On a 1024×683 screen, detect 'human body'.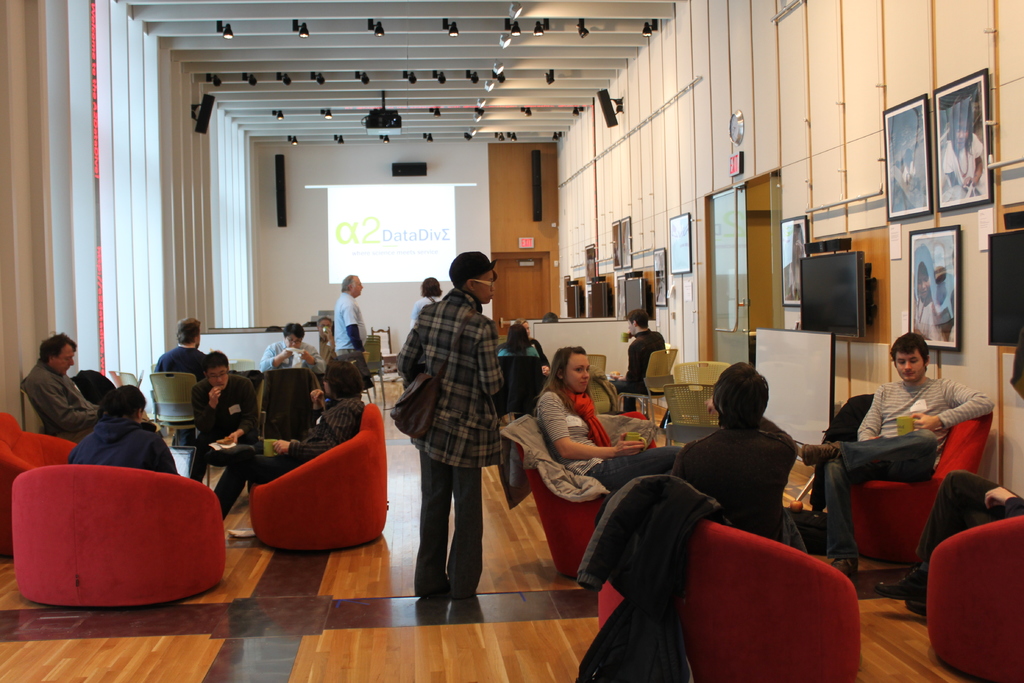
bbox=(802, 374, 996, 583).
